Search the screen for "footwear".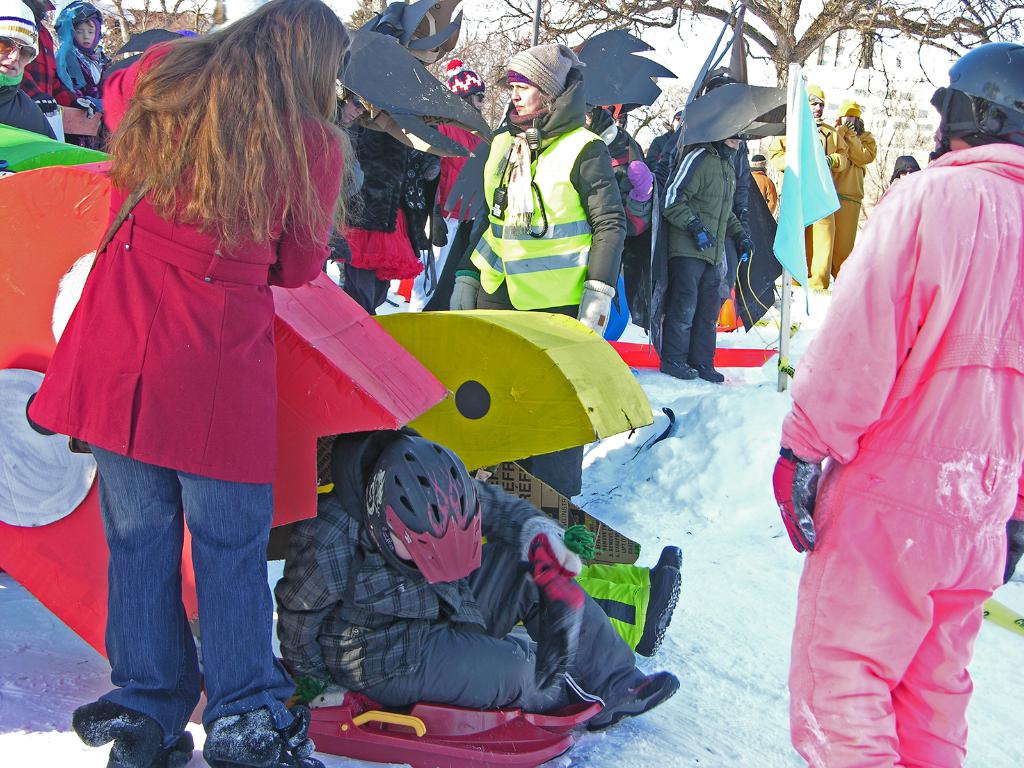
Found at {"x1": 590, "y1": 676, "x2": 679, "y2": 735}.
